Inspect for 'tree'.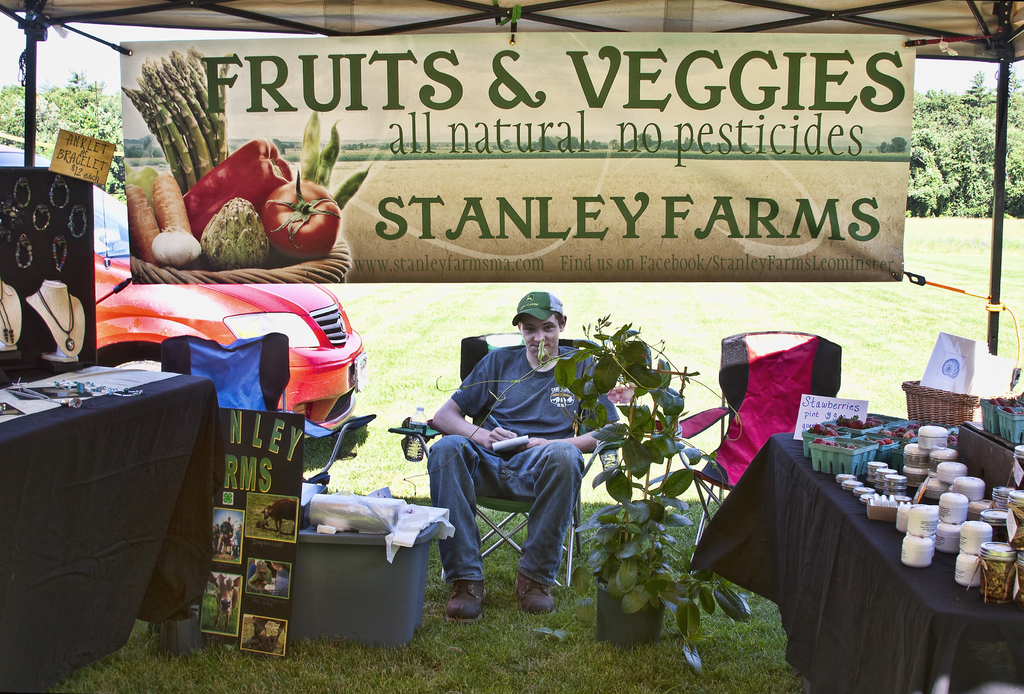
Inspection: pyautogui.locateOnScreen(0, 69, 130, 200).
